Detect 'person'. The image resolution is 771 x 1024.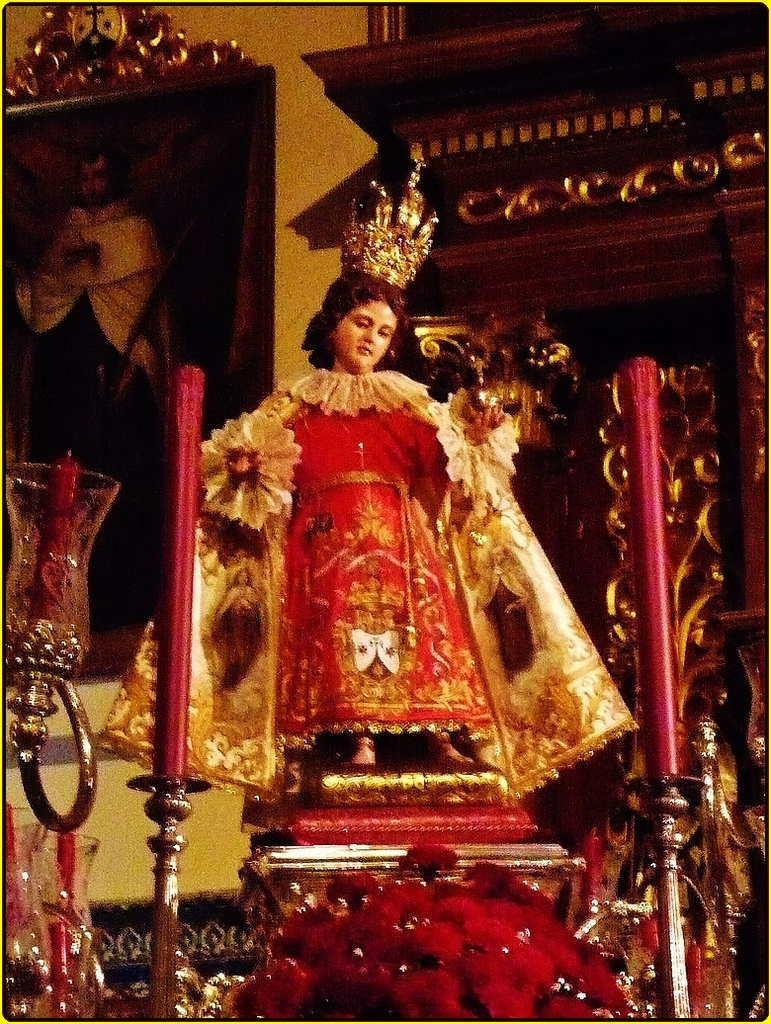
(x1=183, y1=193, x2=655, y2=888).
